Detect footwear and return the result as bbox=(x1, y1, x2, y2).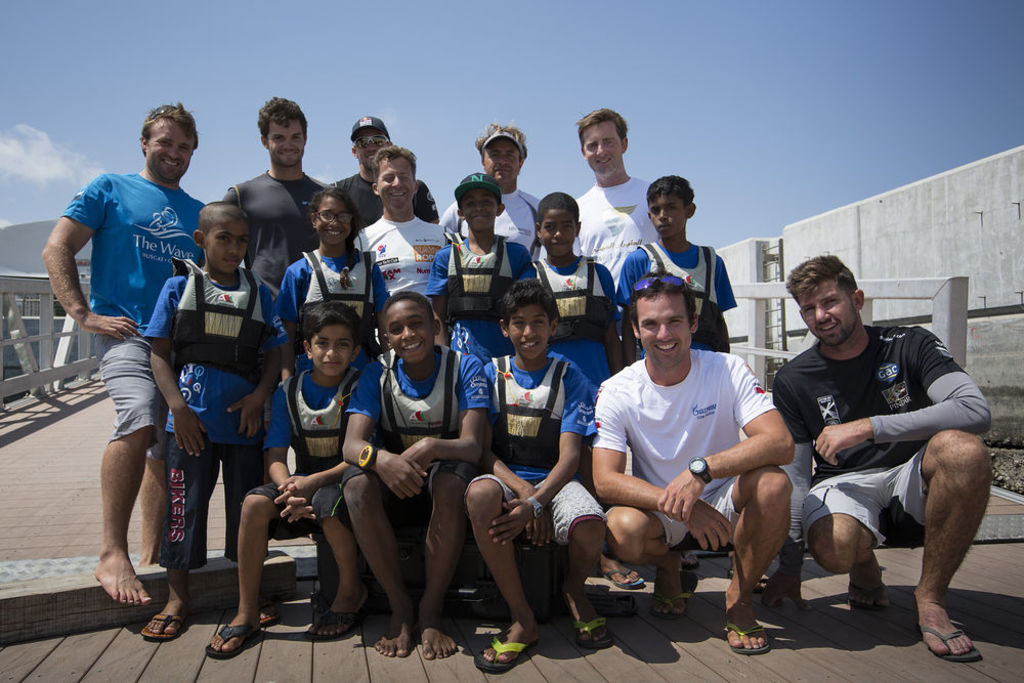
bbox=(260, 605, 283, 626).
